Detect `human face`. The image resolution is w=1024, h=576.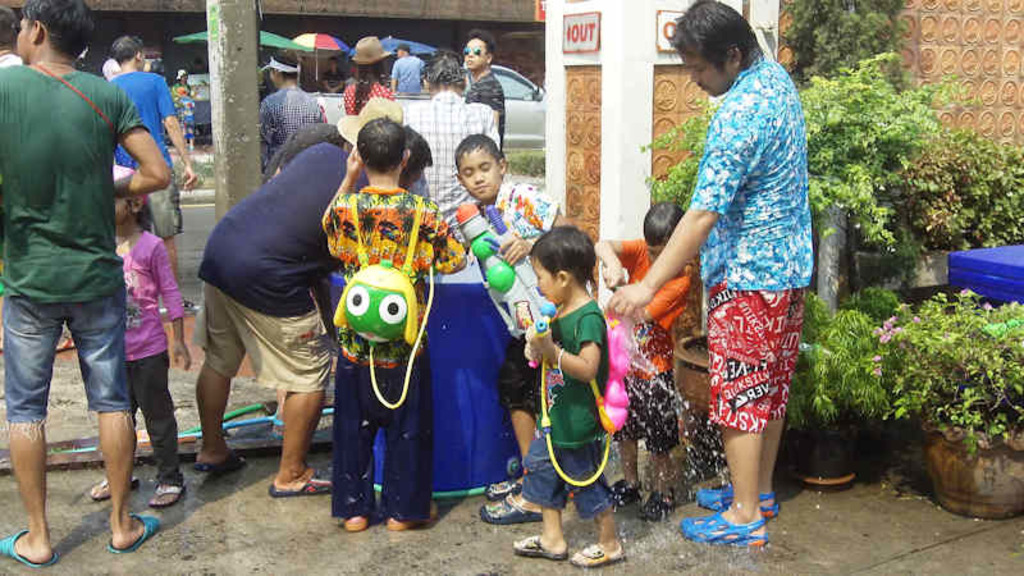
bbox=[461, 37, 488, 69].
